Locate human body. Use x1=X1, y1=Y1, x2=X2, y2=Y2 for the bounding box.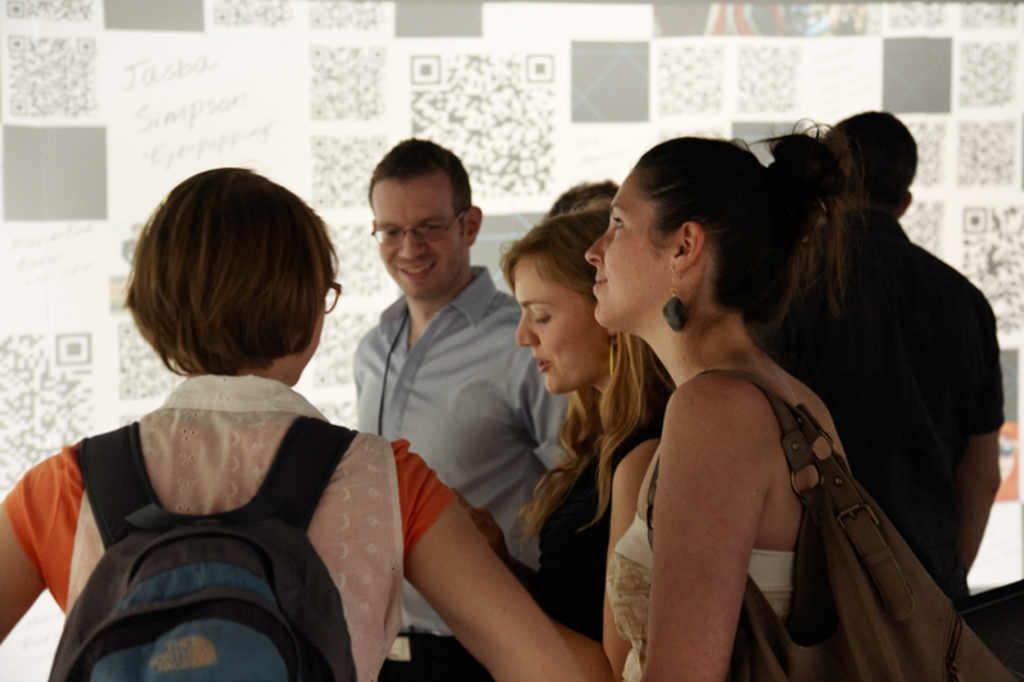
x1=749, y1=110, x2=1005, y2=613.
